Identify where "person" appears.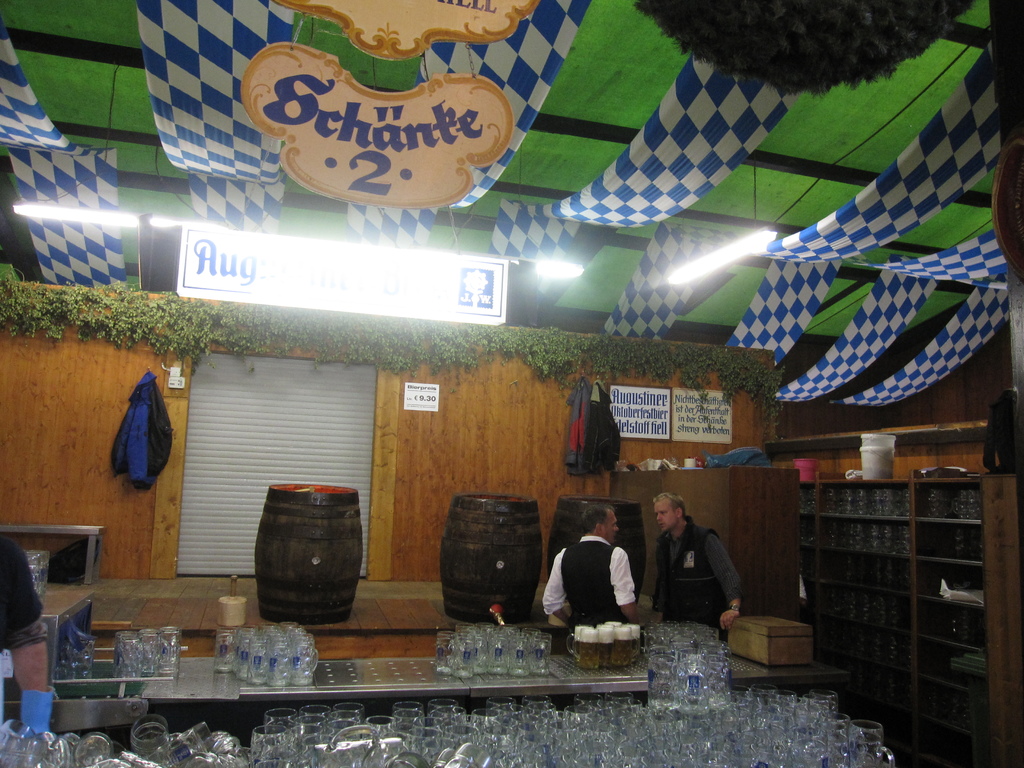
Appears at [x1=645, y1=491, x2=744, y2=632].
